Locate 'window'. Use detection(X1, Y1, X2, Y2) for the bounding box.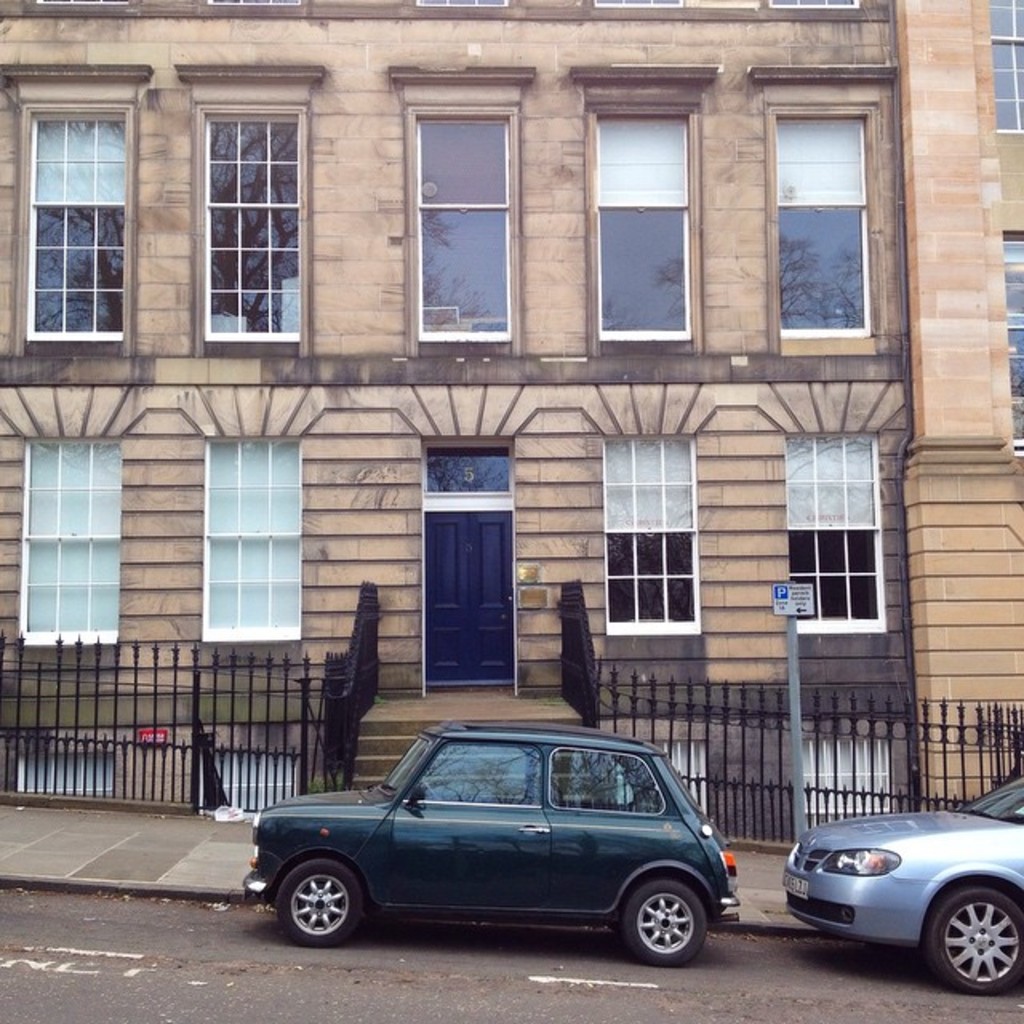
detection(210, 0, 299, 3).
